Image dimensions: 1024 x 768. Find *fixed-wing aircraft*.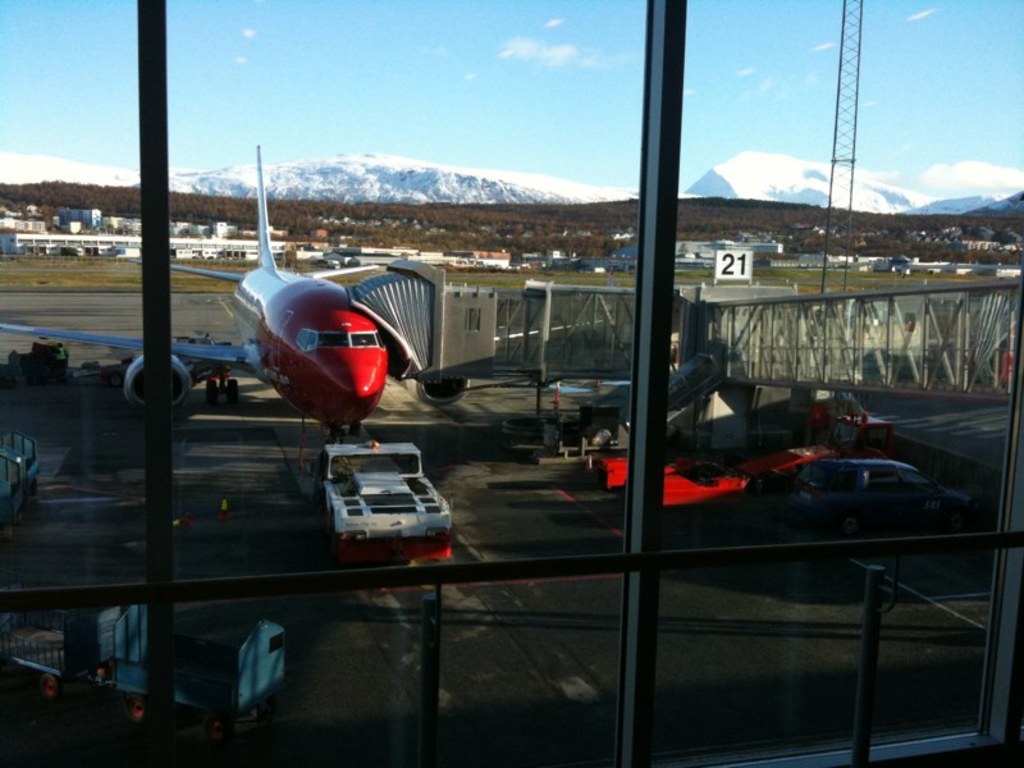
[0, 148, 613, 438].
